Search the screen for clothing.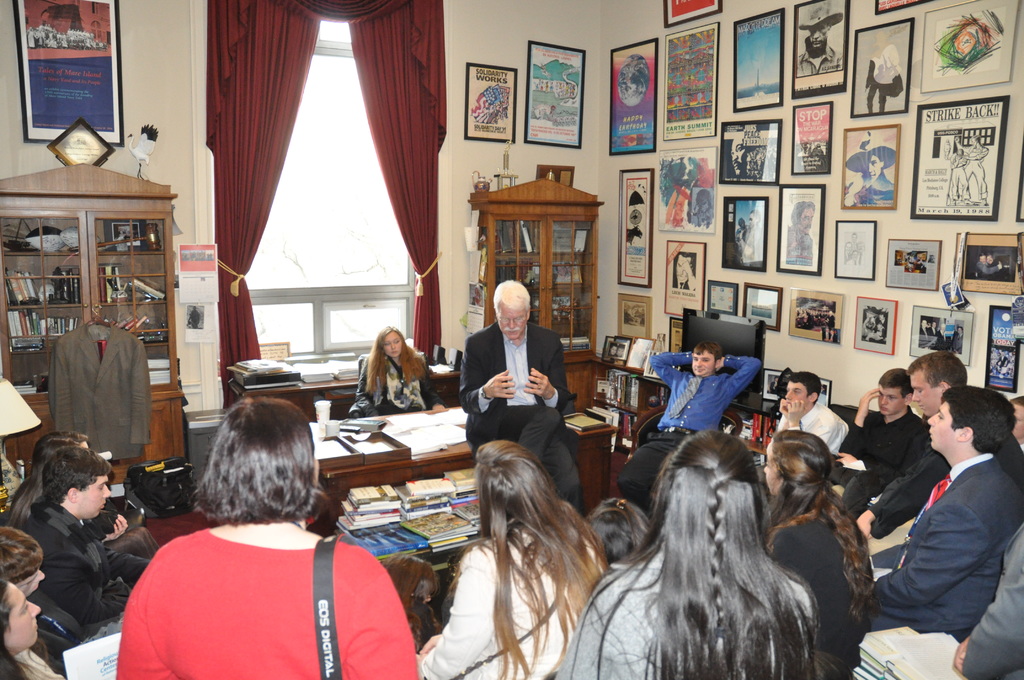
Found at <region>879, 441, 1023, 644</region>.
